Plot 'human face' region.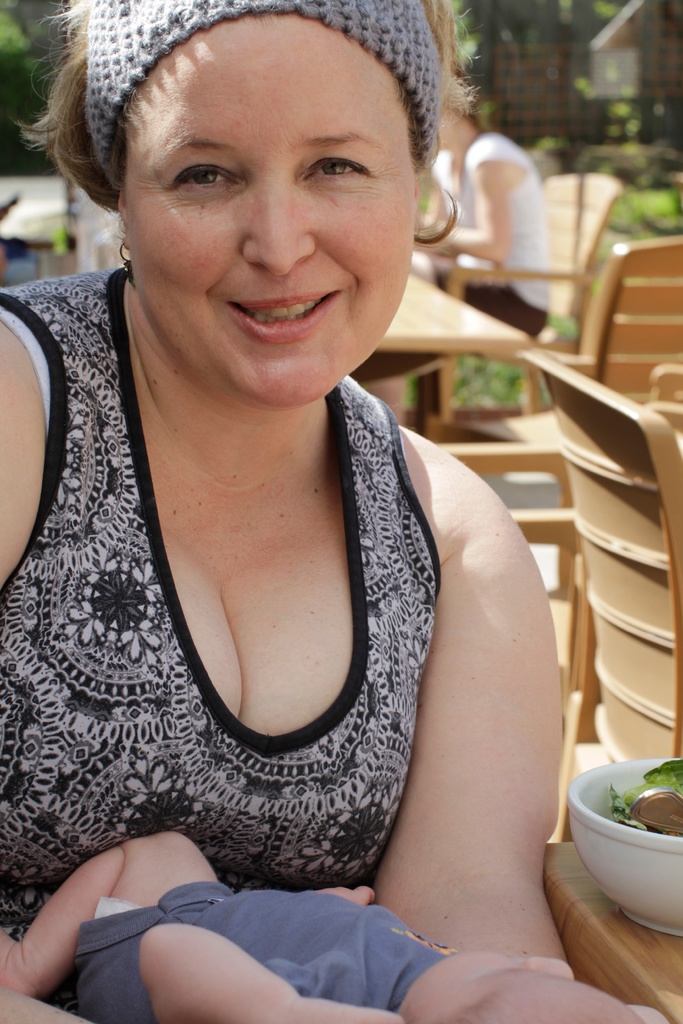
Plotted at [131, 29, 417, 419].
